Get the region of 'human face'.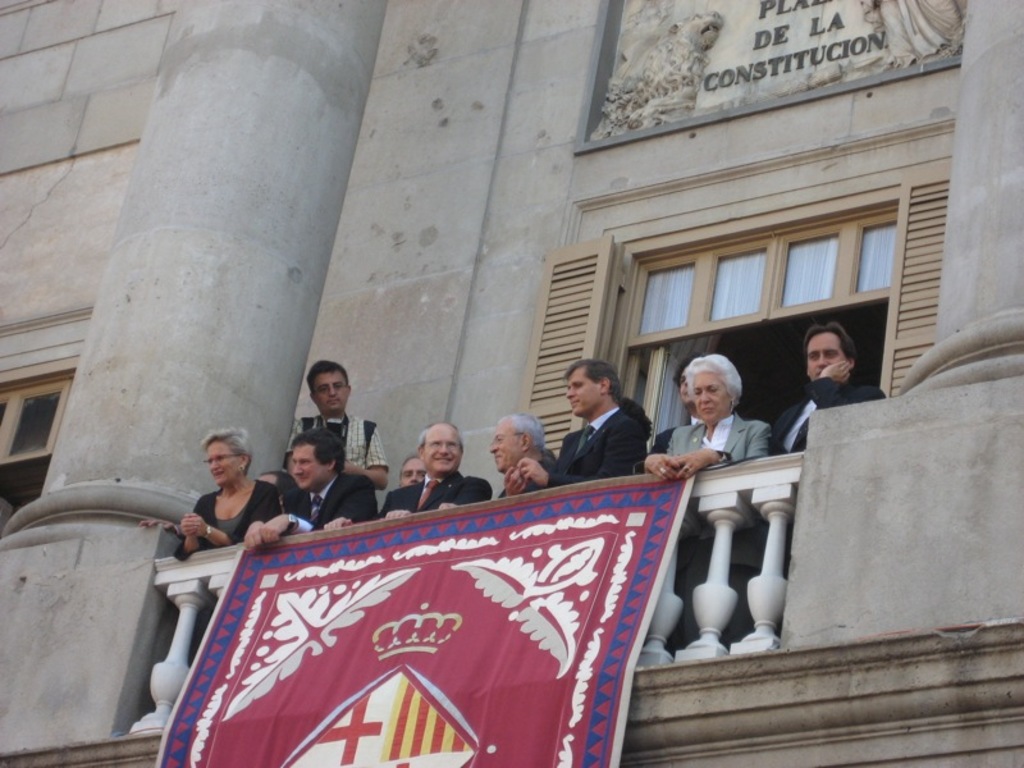
[422,428,462,476].
